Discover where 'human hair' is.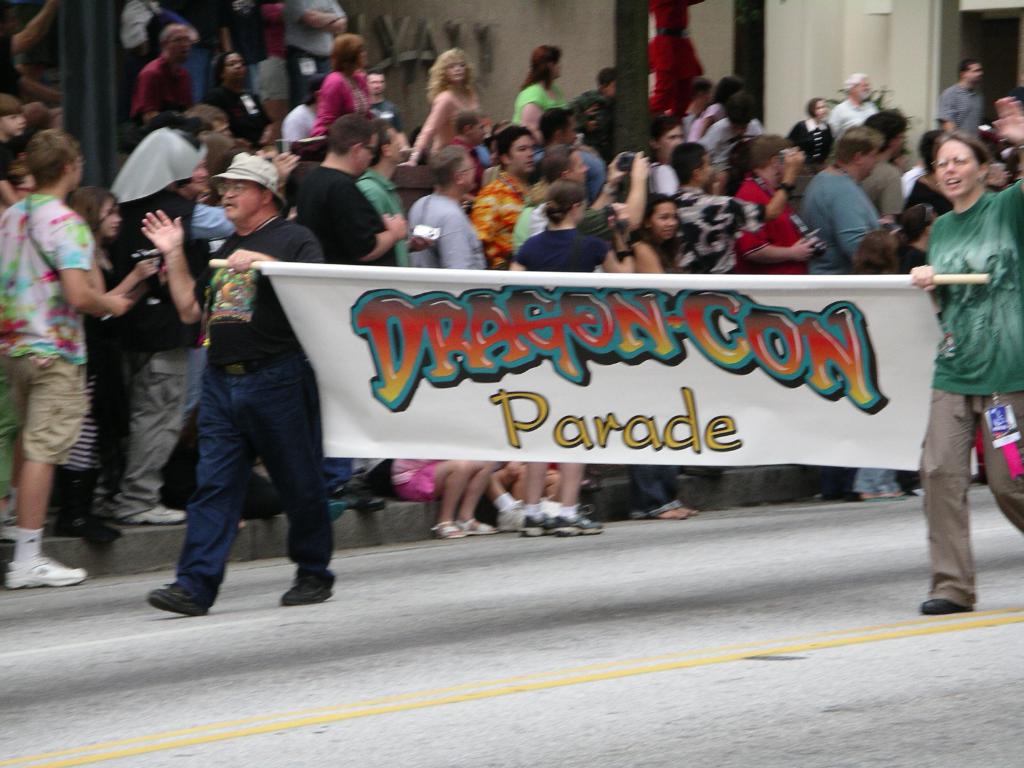
Discovered at {"x1": 323, "y1": 115, "x2": 383, "y2": 160}.
